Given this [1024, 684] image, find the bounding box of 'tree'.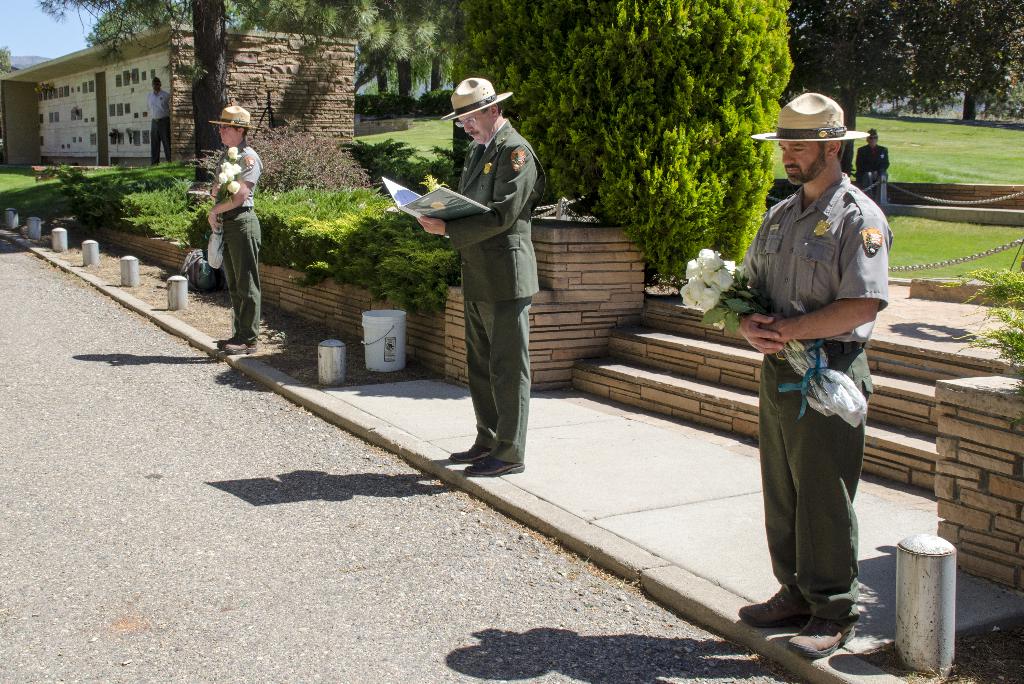
(x1=193, y1=0, x2=227, y2=179).
